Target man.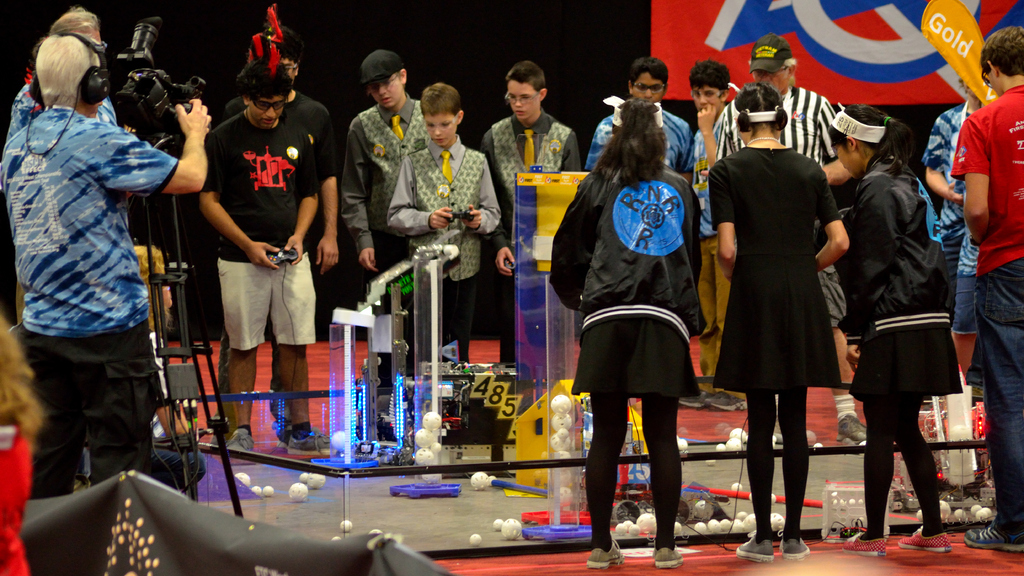
Target region: (920, 77, 993, 400).
